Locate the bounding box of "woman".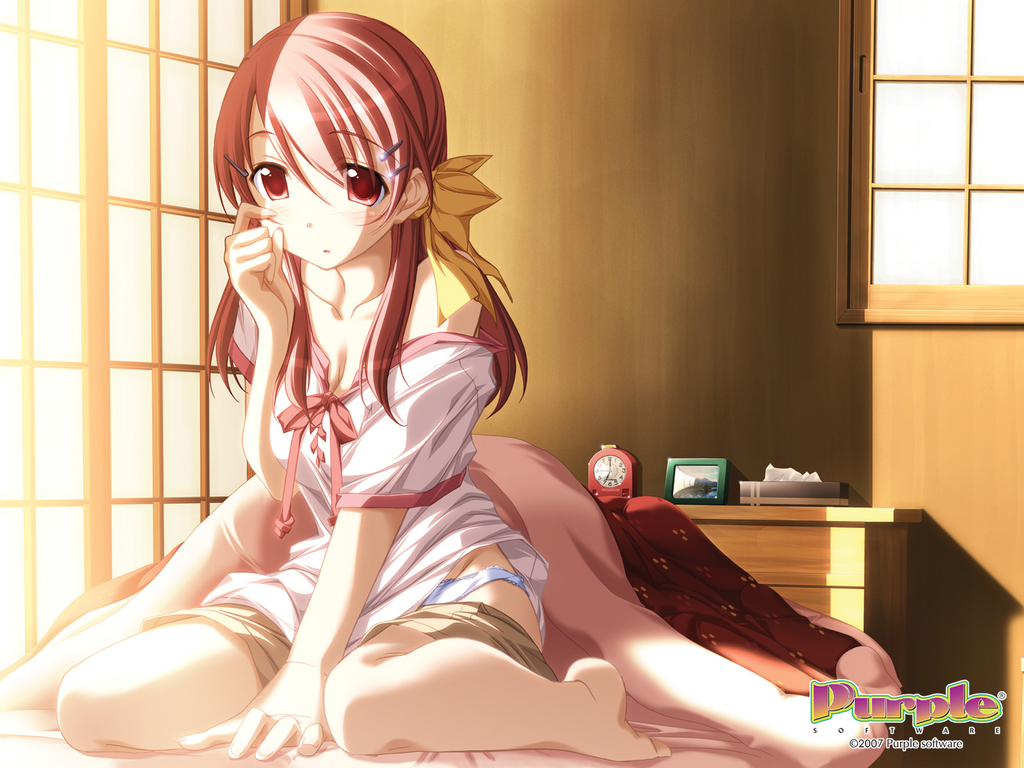
Bounding box: <bbox>49, 4, 664, 758</bbox>.
